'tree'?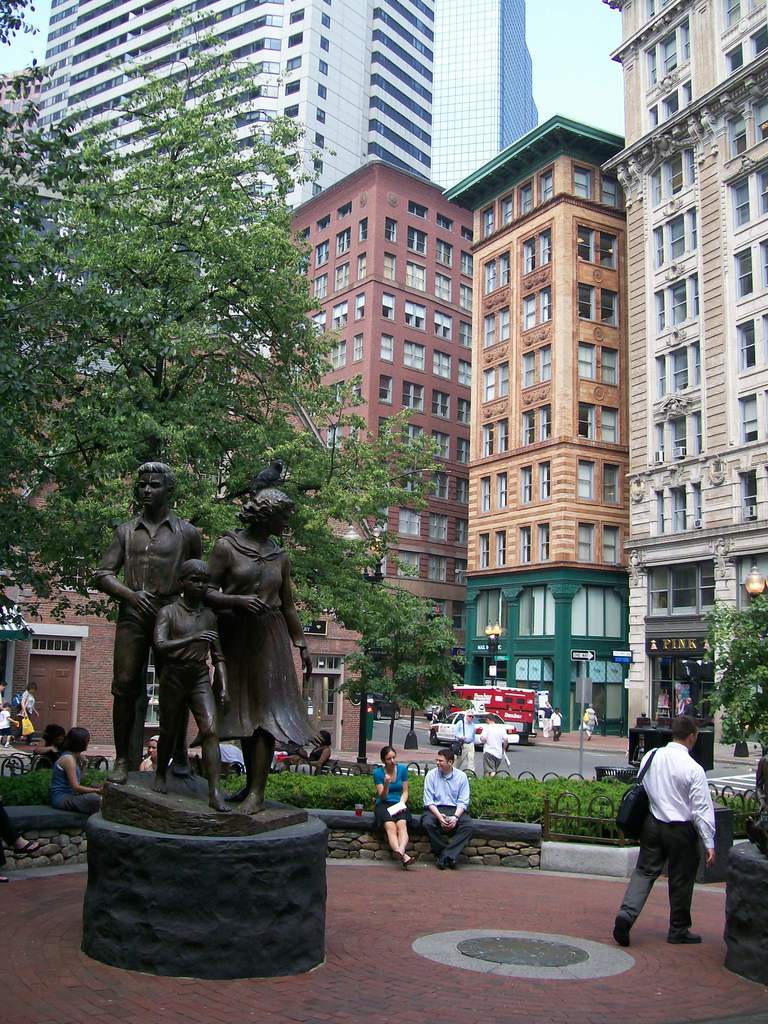
pyautogui.locateOnScreen(686, 602, 767, 756)
